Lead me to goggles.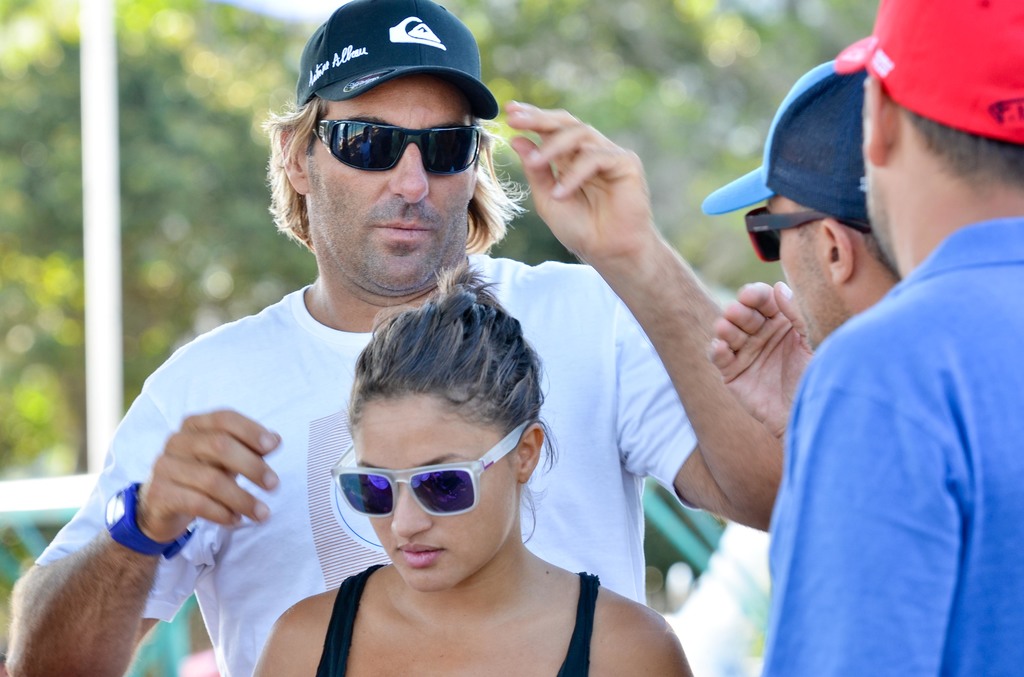
Lead to <region>740, 204, 834, 262</region>.
